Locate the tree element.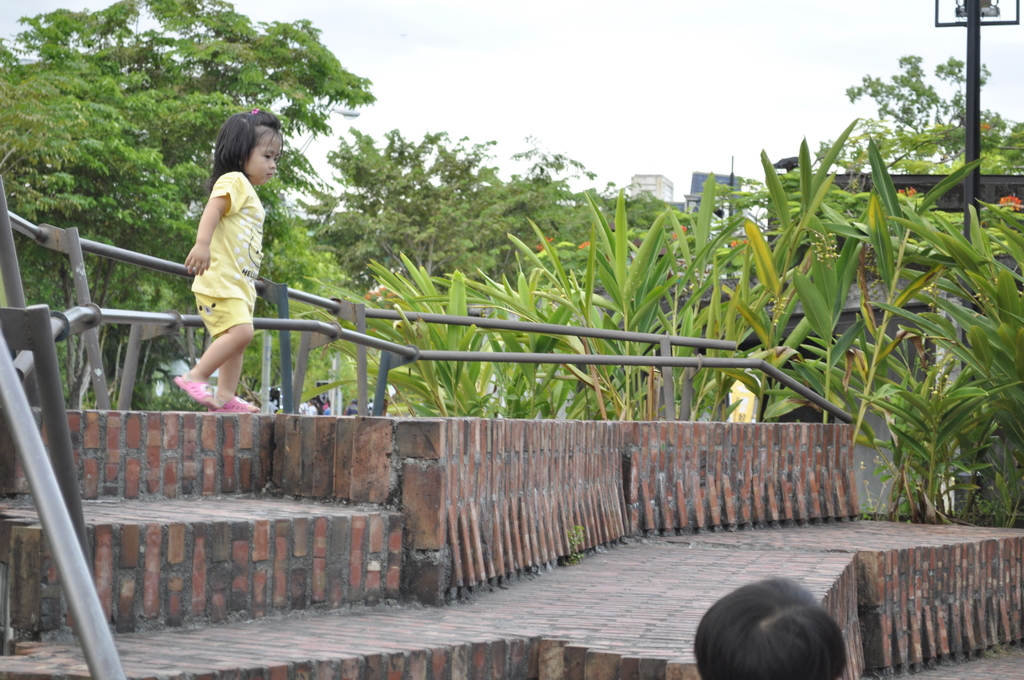
Element bbox: 13/0/384/418.
